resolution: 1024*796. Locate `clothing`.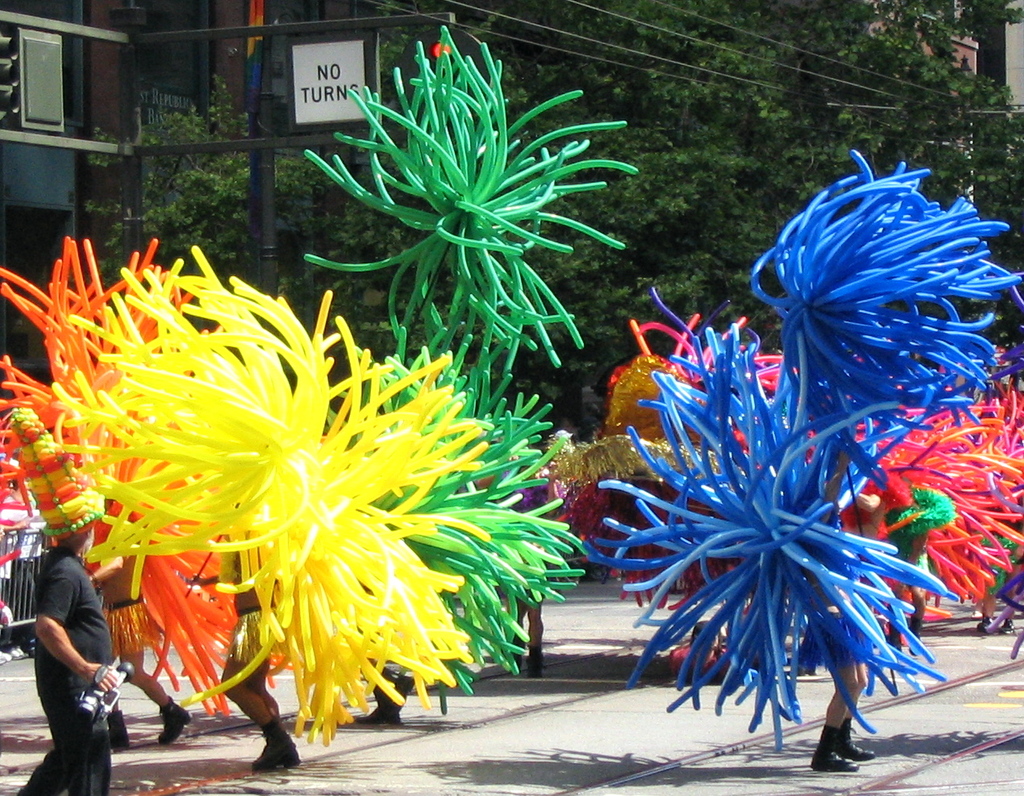
<bbox>889, 616, 919, 649</bbox>.
